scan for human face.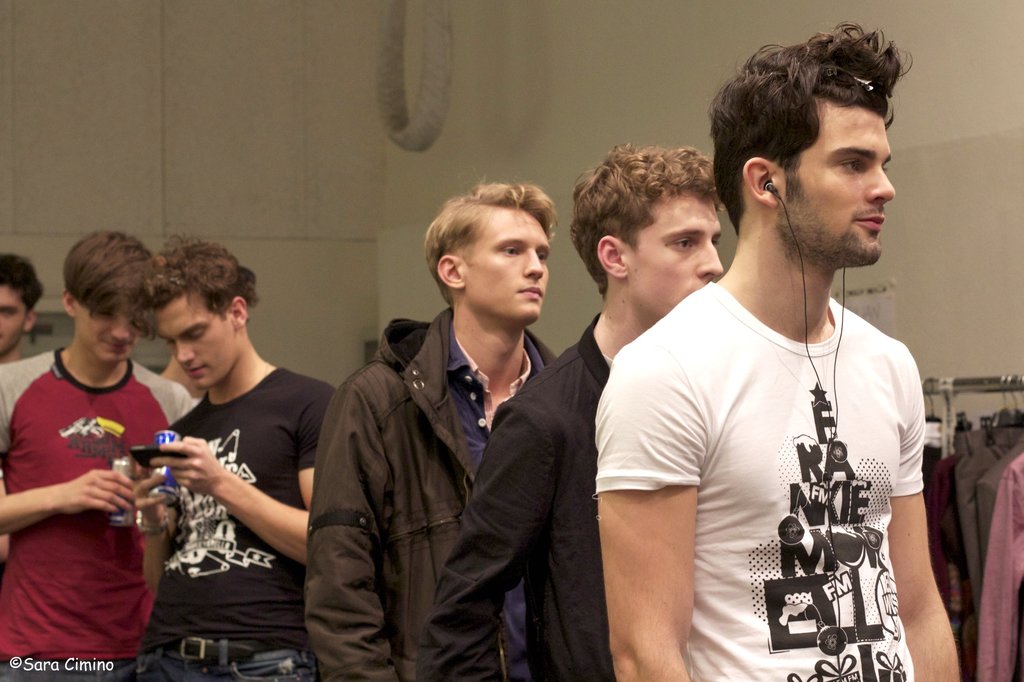
Scan result: (623, 193, 724, 320).
